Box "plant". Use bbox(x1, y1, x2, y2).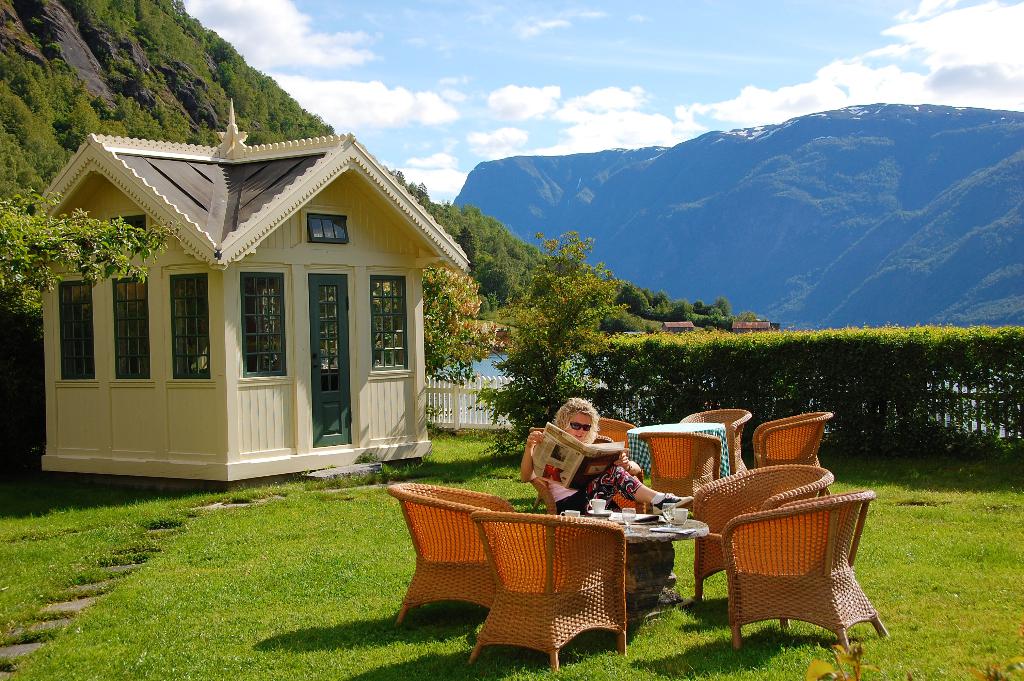
bbox(485, 225, 637, 460).
